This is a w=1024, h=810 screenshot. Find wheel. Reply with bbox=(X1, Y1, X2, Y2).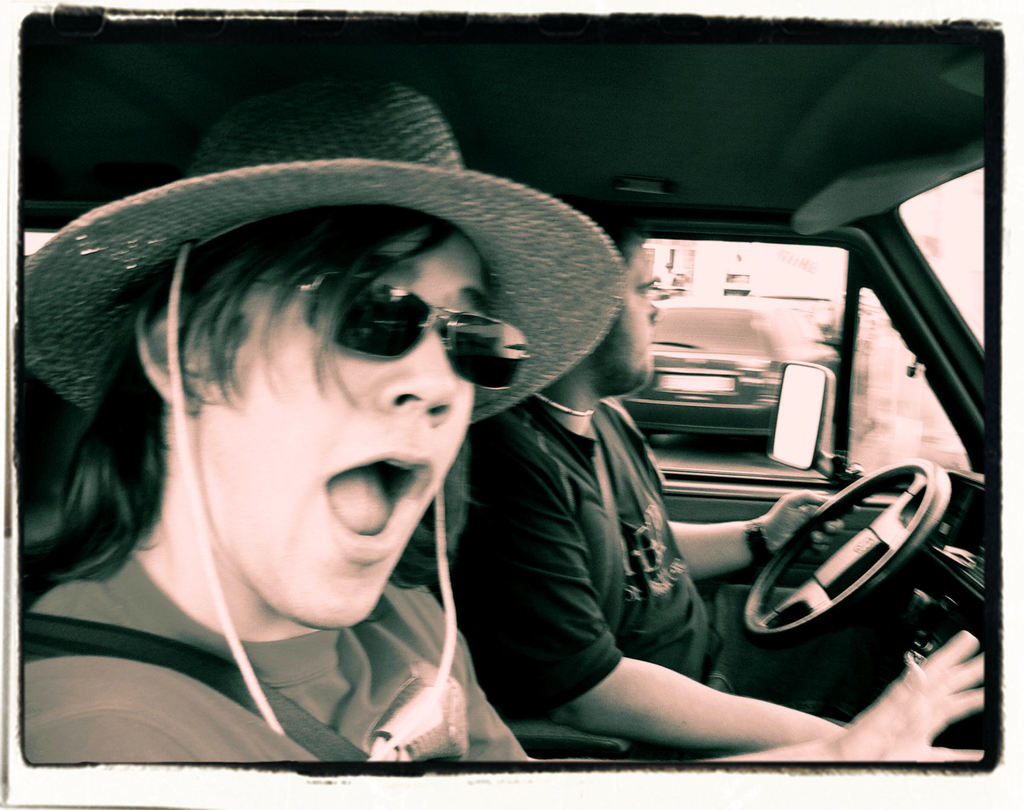
bbox=(767, 471, 954, 651).
